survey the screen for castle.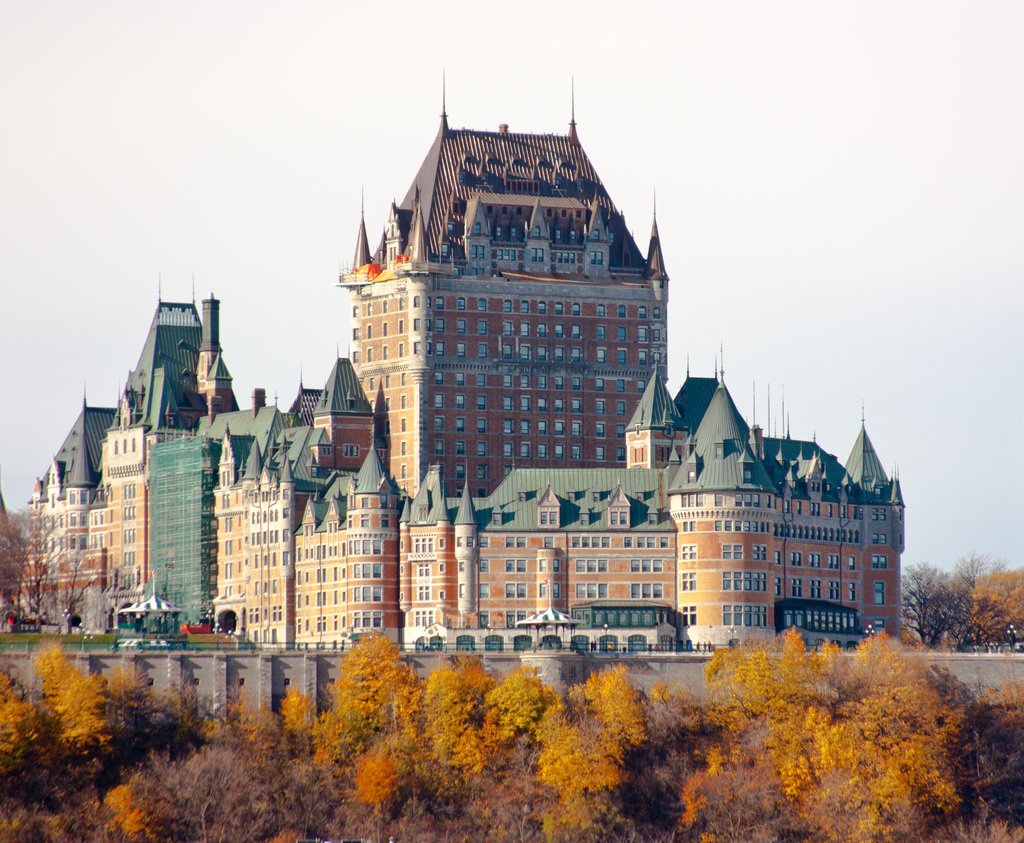
Survey found: bbox=[271, 263, 909, 666].
